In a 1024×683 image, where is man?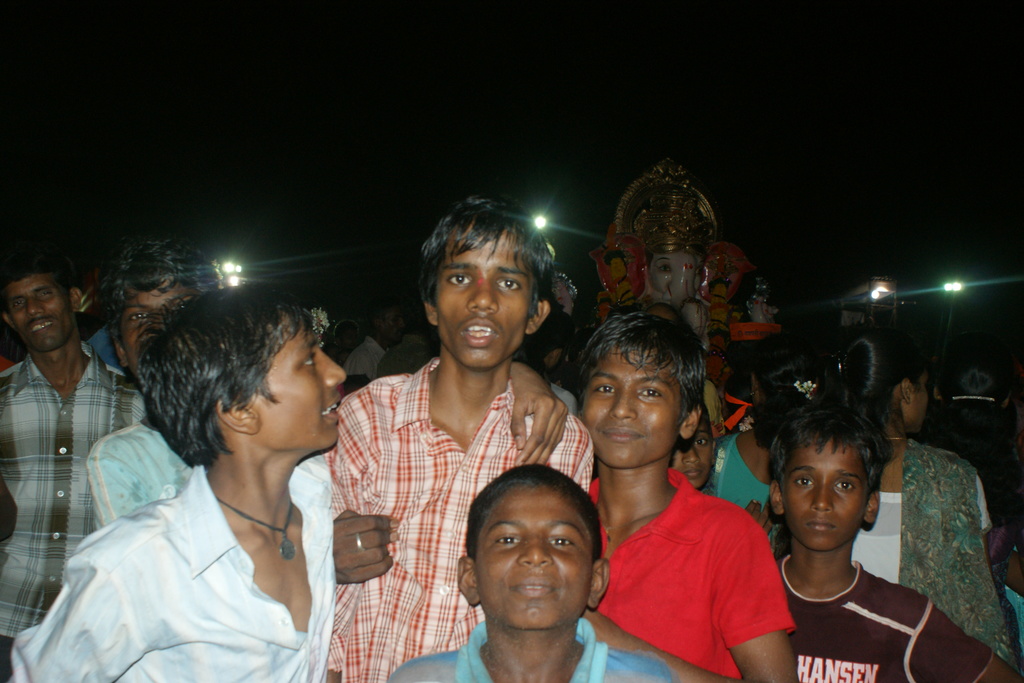
<region>320, 193, 596, 682</region>.
